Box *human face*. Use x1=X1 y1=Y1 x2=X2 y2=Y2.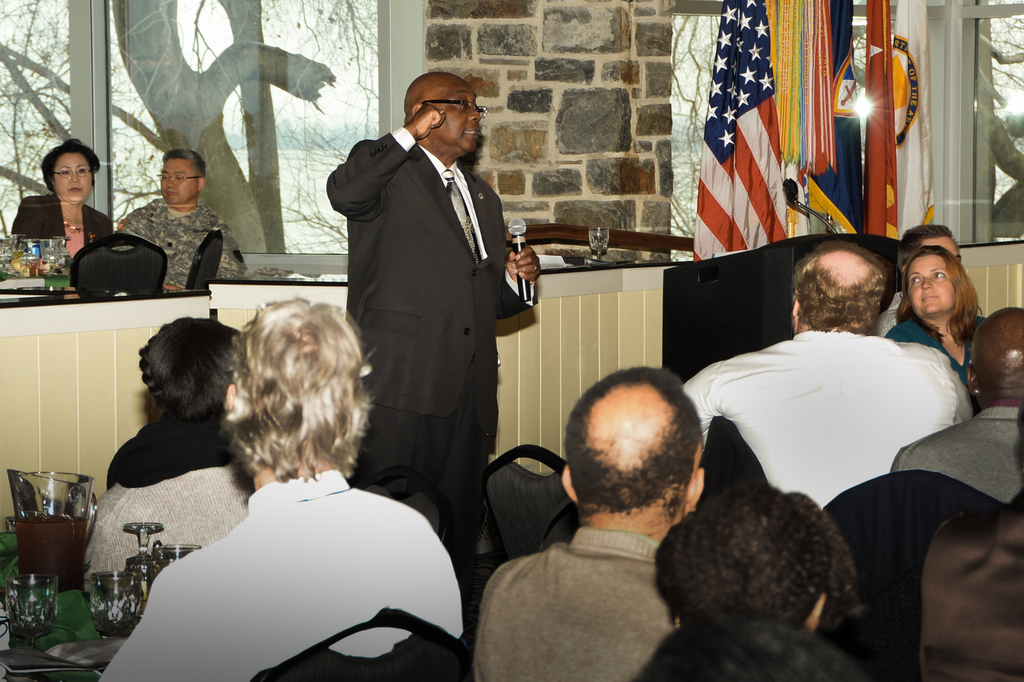
x1=159 y1=155 x2=203 y2=205.
